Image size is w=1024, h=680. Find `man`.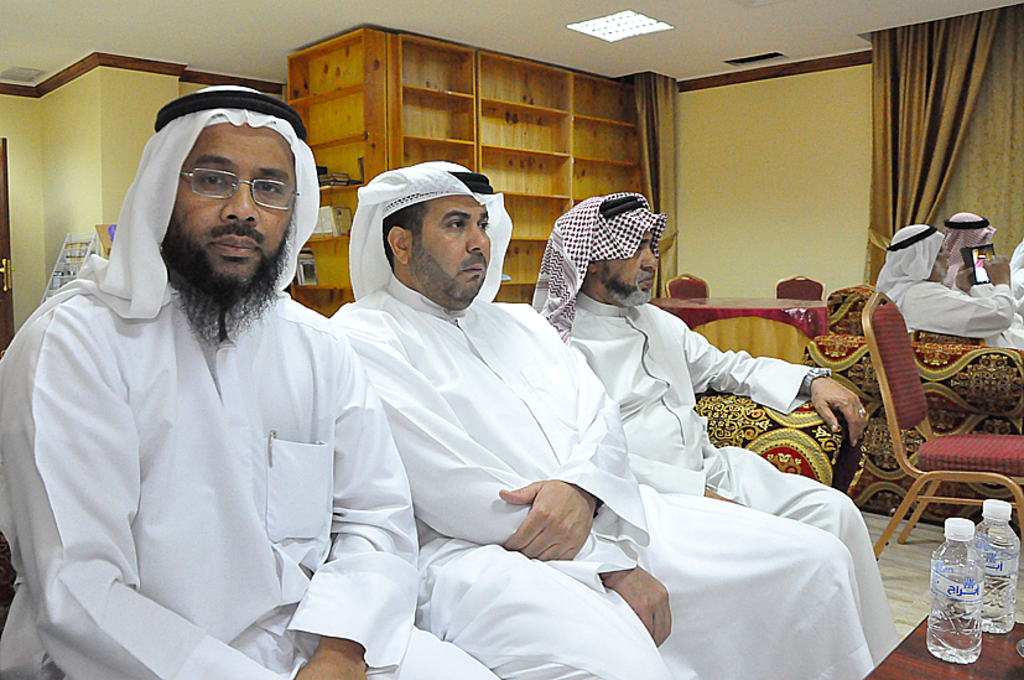
874,222,1023,347.
